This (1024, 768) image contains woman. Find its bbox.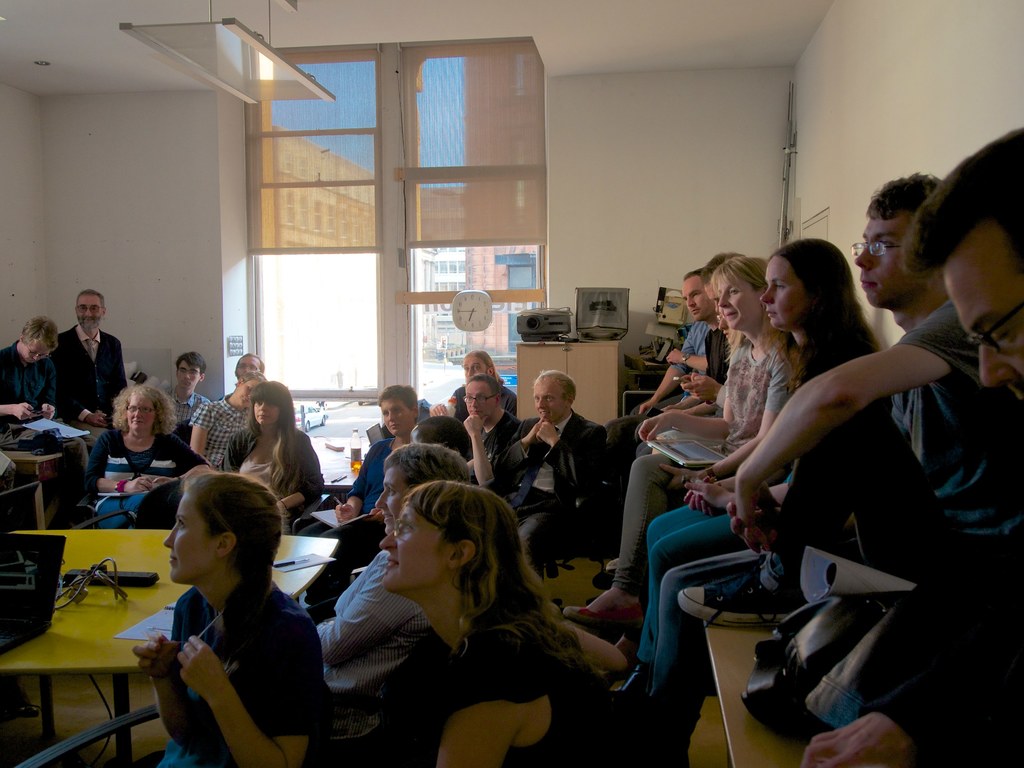
region(332, 383, 420, 575).
